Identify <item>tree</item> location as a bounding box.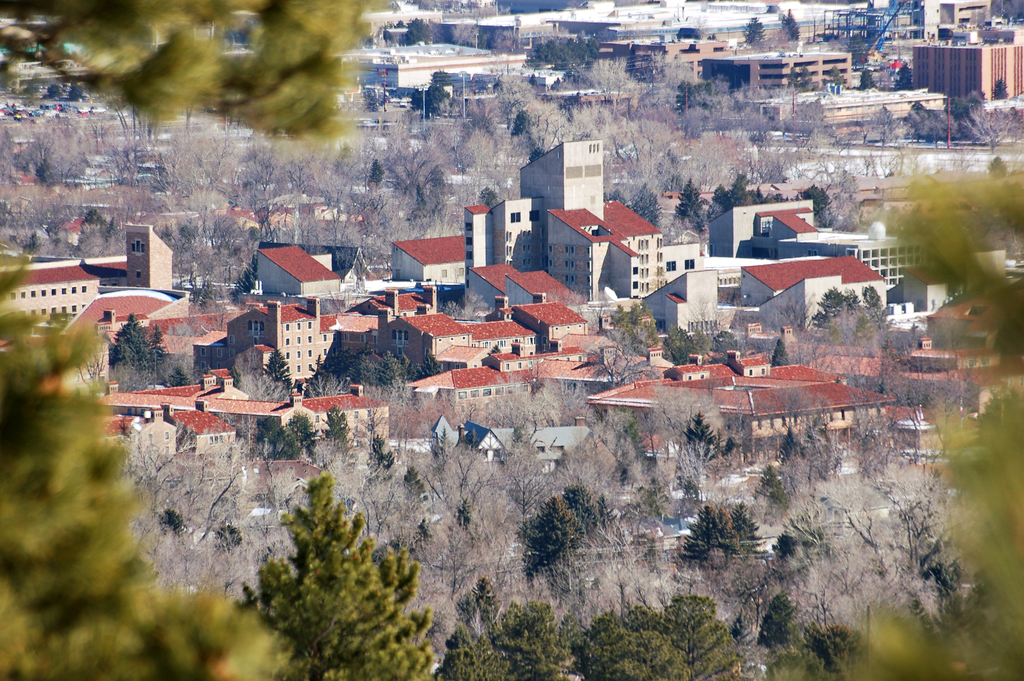
pyautogui.locateOnScreen(678, 174, 710, 240).
